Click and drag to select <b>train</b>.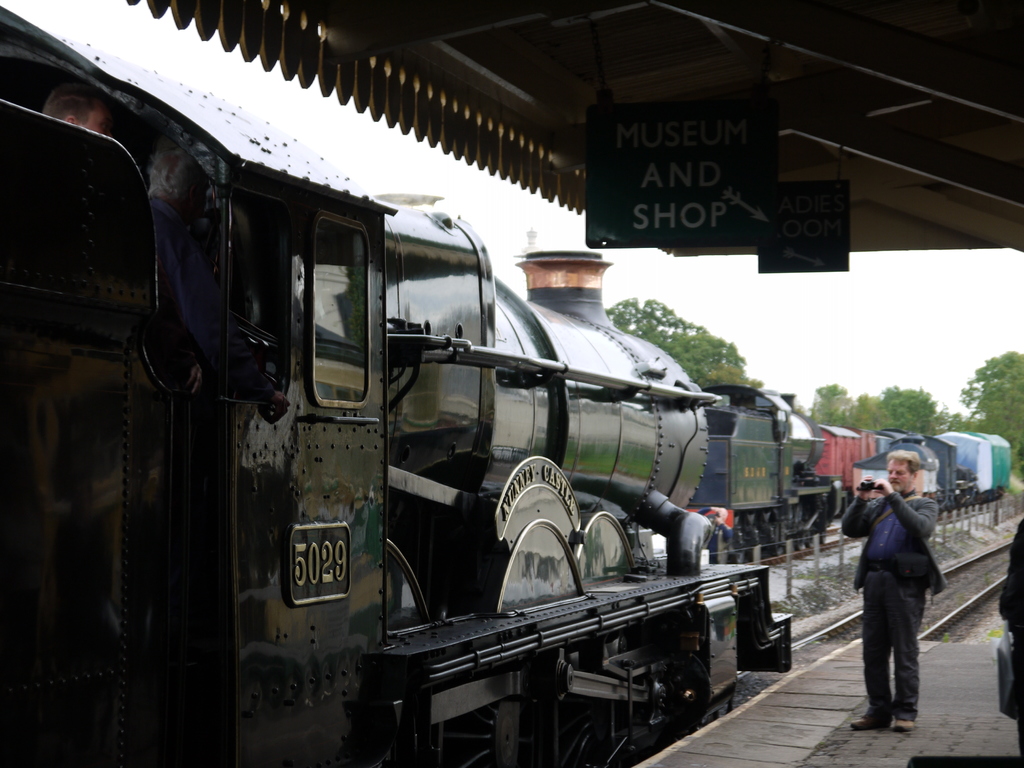
Selection: [left=690, top=387, right=1011, bottom=553].
